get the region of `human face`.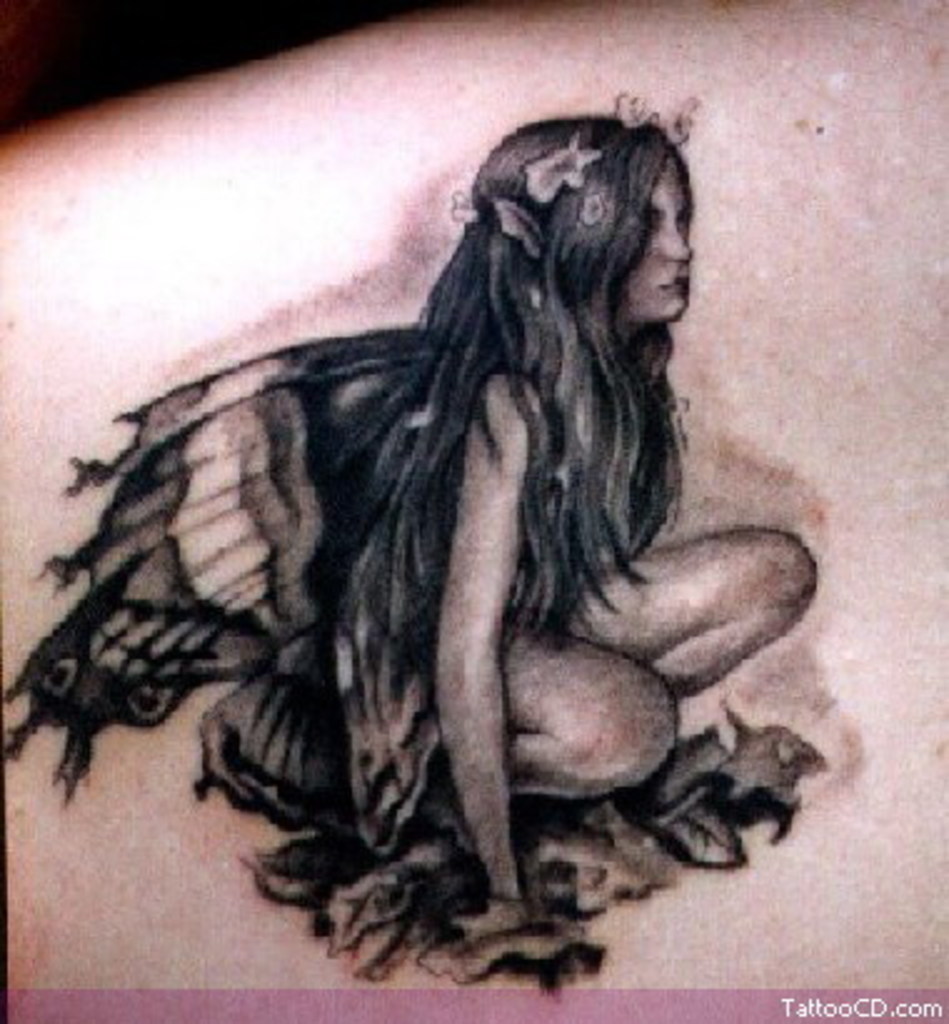
region(629, 155, 697, 317).
